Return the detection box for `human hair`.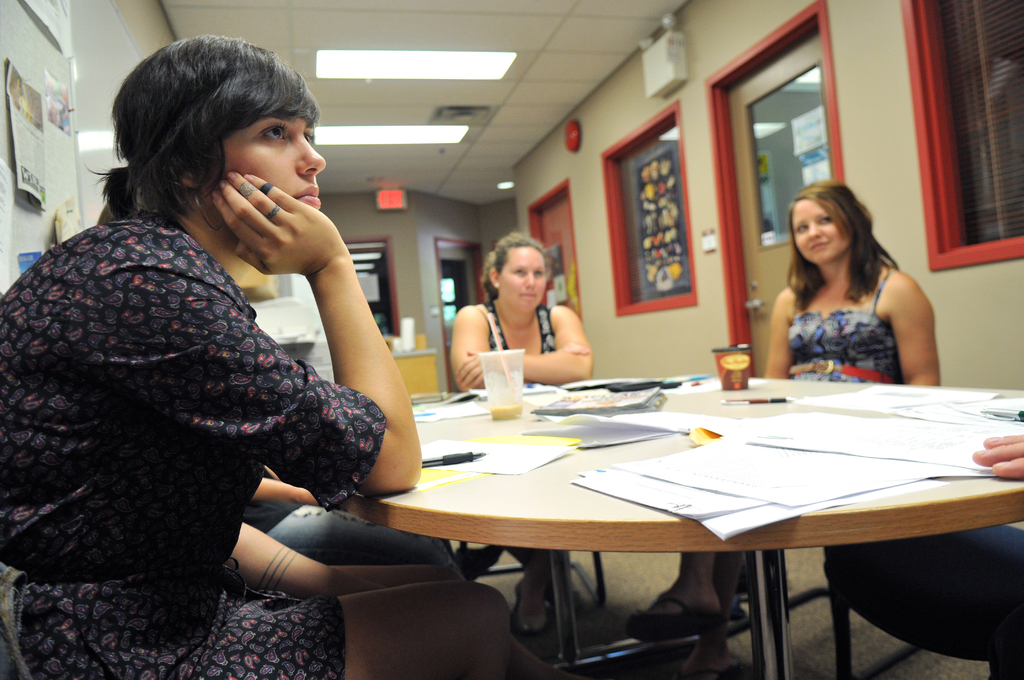
[785,179,902,314].
